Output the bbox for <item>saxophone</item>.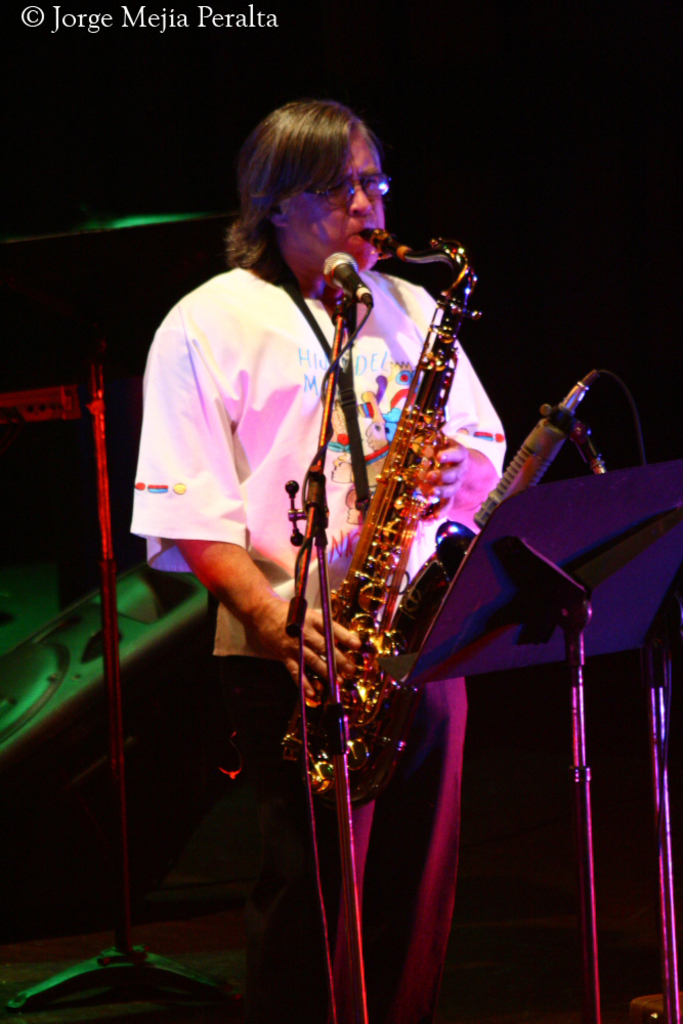
296 222 479 807.
